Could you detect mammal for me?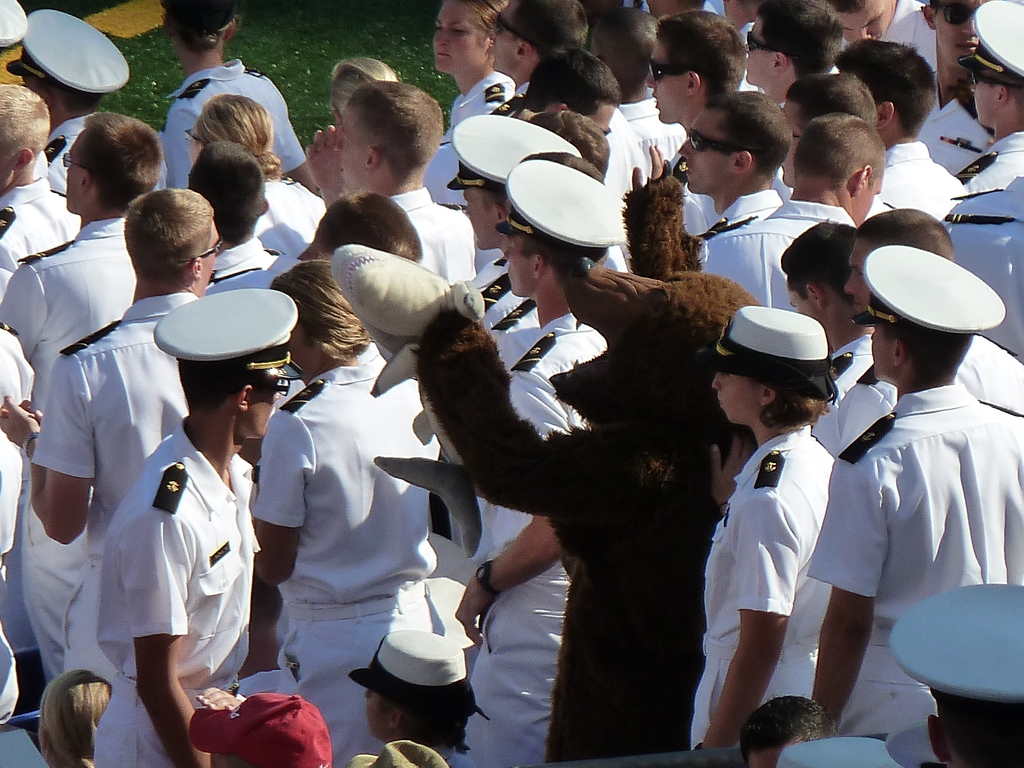
Detection result: box(955, 0, 1023, 191).
